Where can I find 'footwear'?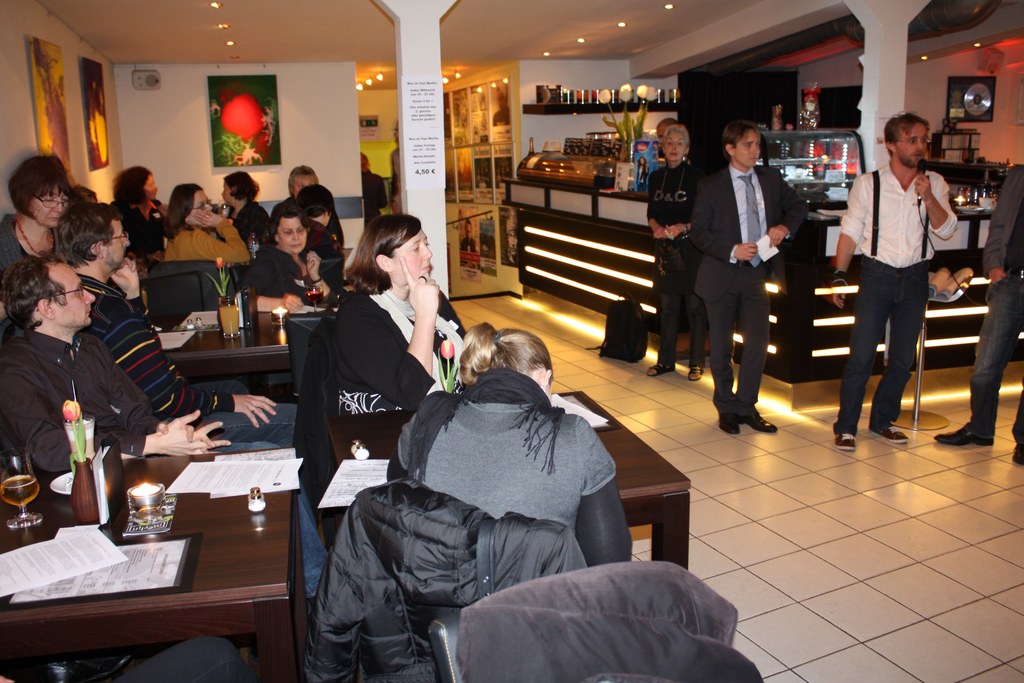
You can find it at {"x1": 719, "y1": 413, "x2": 742, "y2": 434}.
